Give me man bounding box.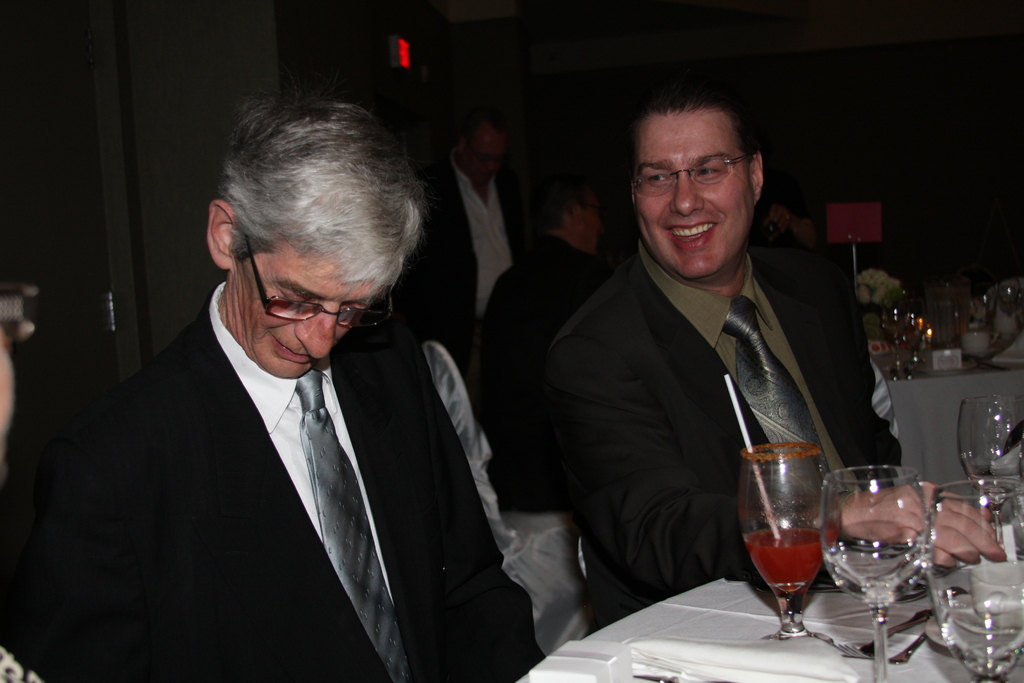
{"left": 414, "top": 99, "right": 518, "bottom": 382}.
